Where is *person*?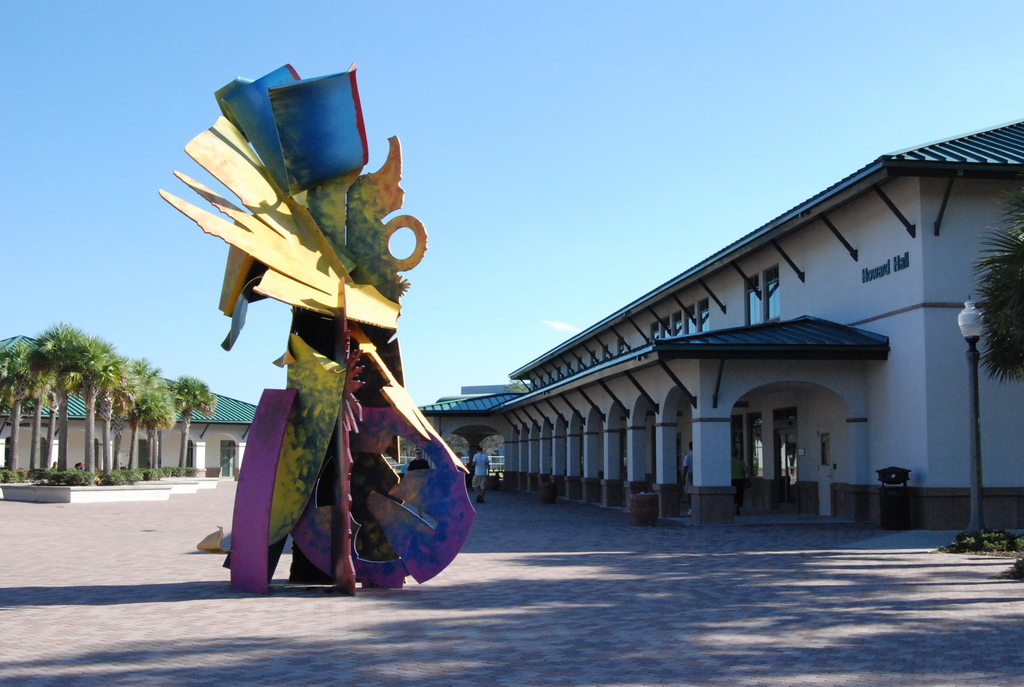
(726, 442, 748, 518).
